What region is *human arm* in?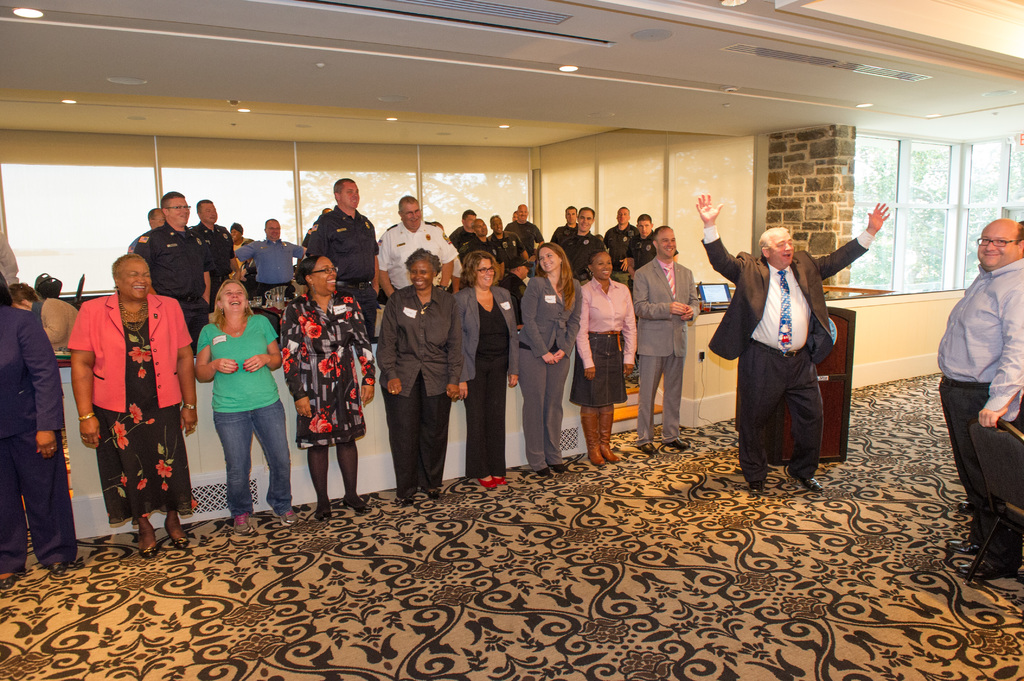
<box>456,287,471,402</box>.
